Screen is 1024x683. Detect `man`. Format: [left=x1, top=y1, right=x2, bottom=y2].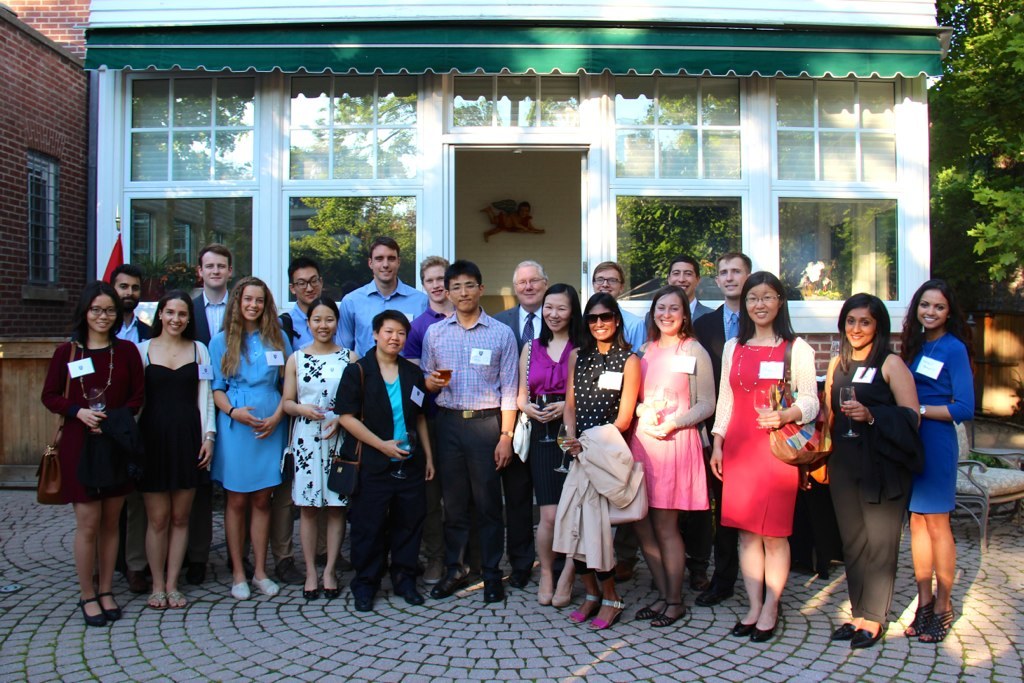
[left=590, top=259, right=650, bottom=352].
